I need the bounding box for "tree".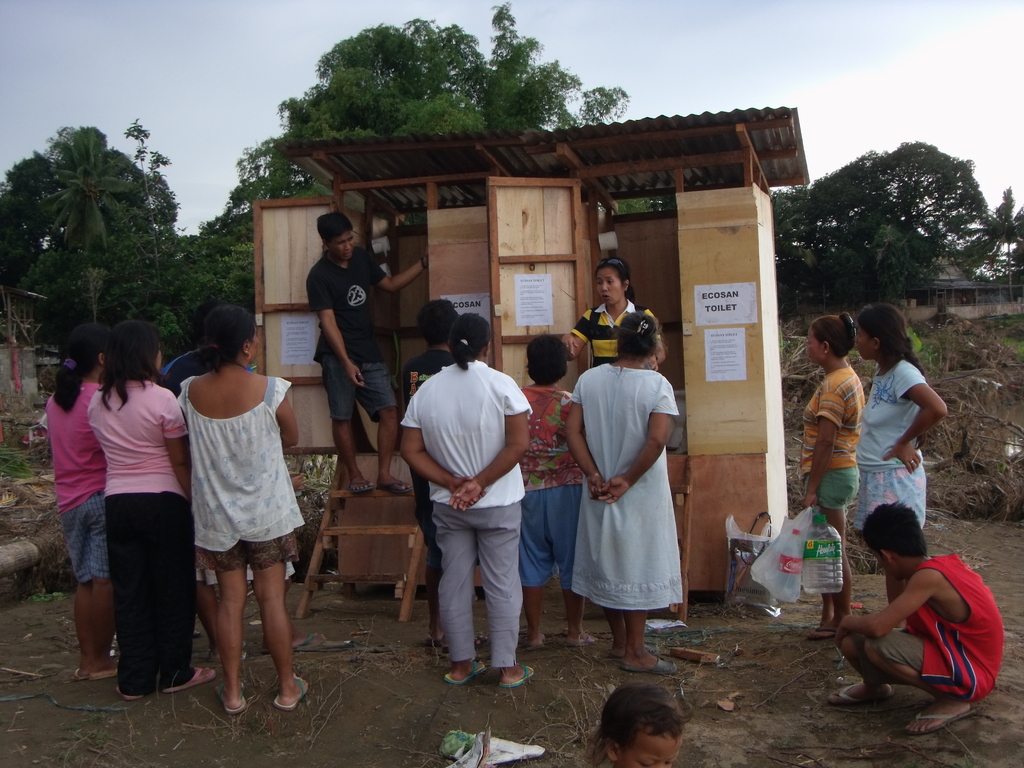
Here it is: (x1=801, y1=131, x2=1009, y2=297).
